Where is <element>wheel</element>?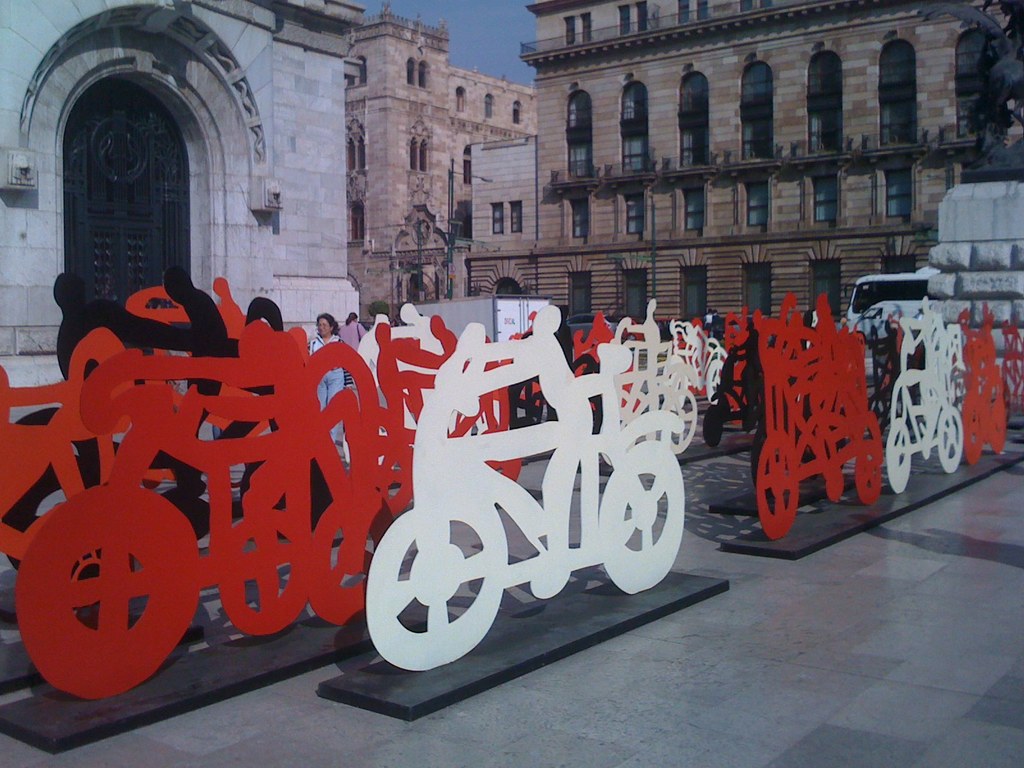
detection(964, 390, 981, 466).
